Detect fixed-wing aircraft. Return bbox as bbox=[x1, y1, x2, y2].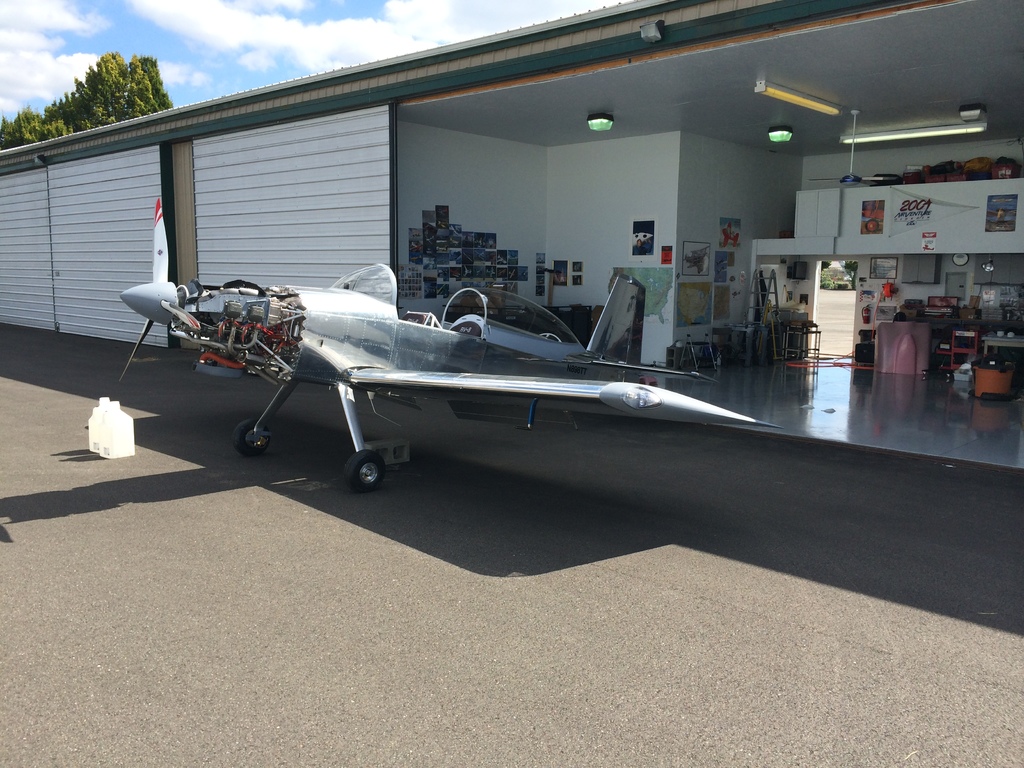
bbox=[112, 189, 784, 500].
